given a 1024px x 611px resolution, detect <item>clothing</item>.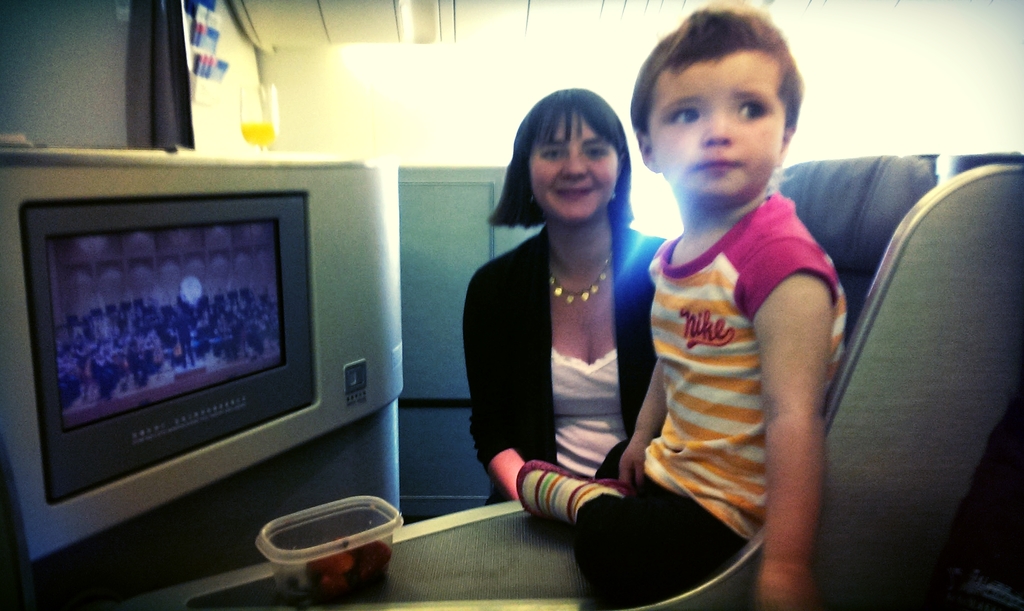
<region>557, 182, 856, 606</region>.
